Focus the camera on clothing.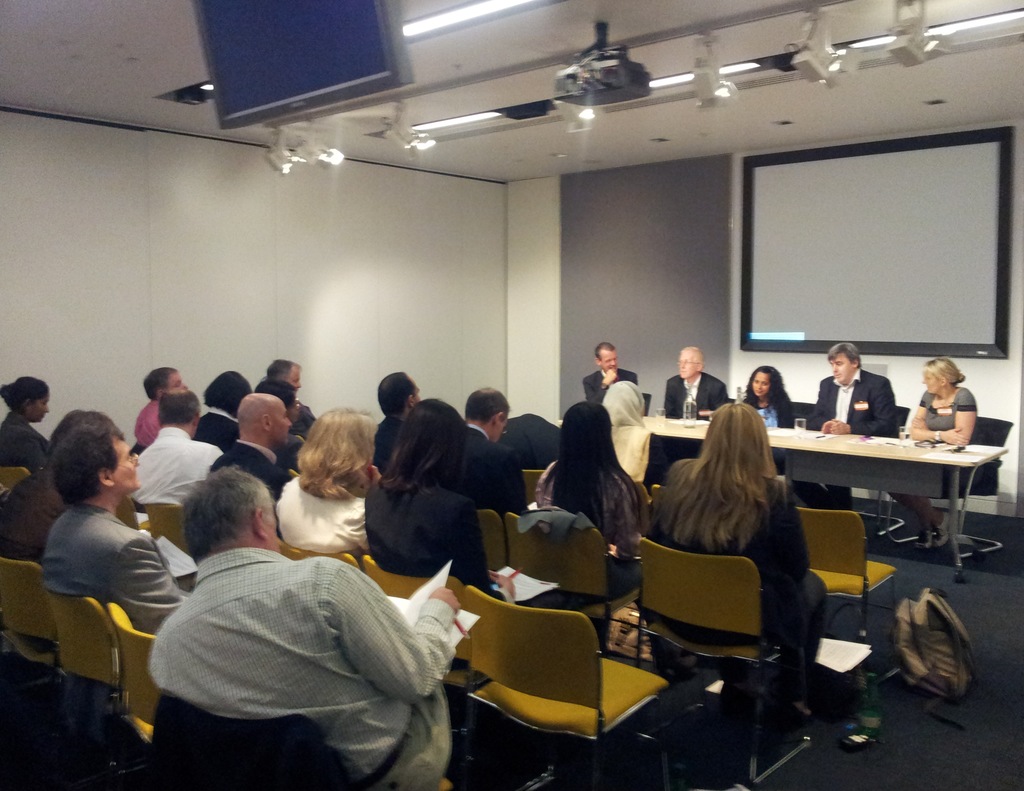
Focus region: x1=614, y1=382, x2=666, y2=478.
